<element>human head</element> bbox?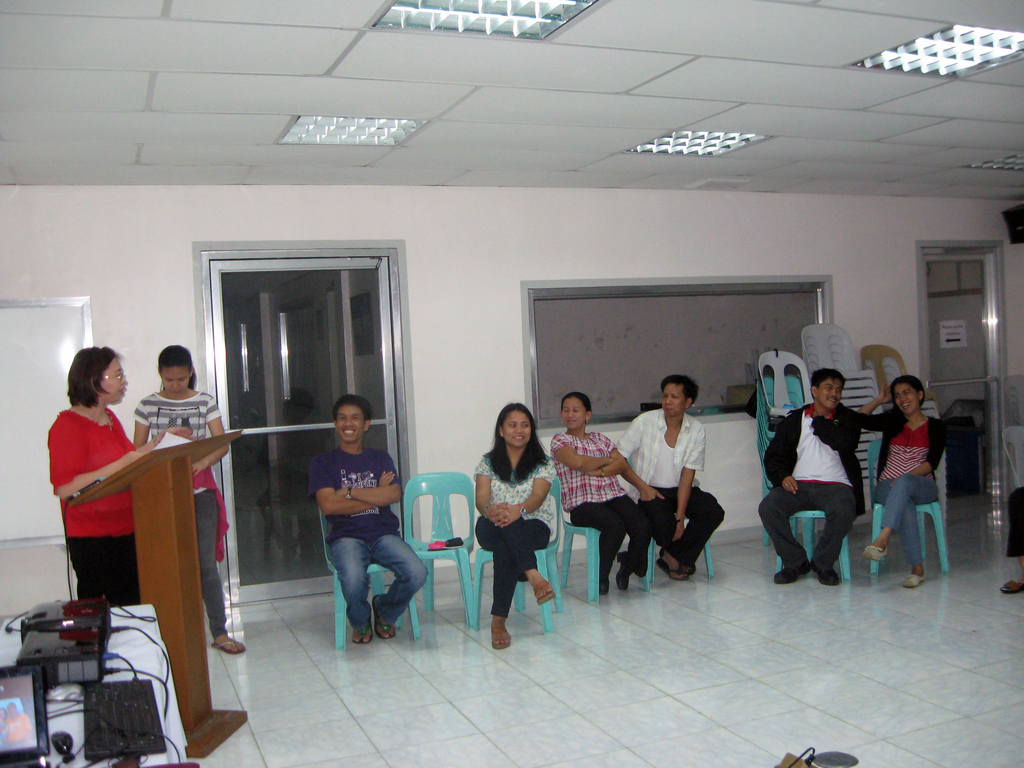
(left=332, top=396, right=372, bottom=443)
